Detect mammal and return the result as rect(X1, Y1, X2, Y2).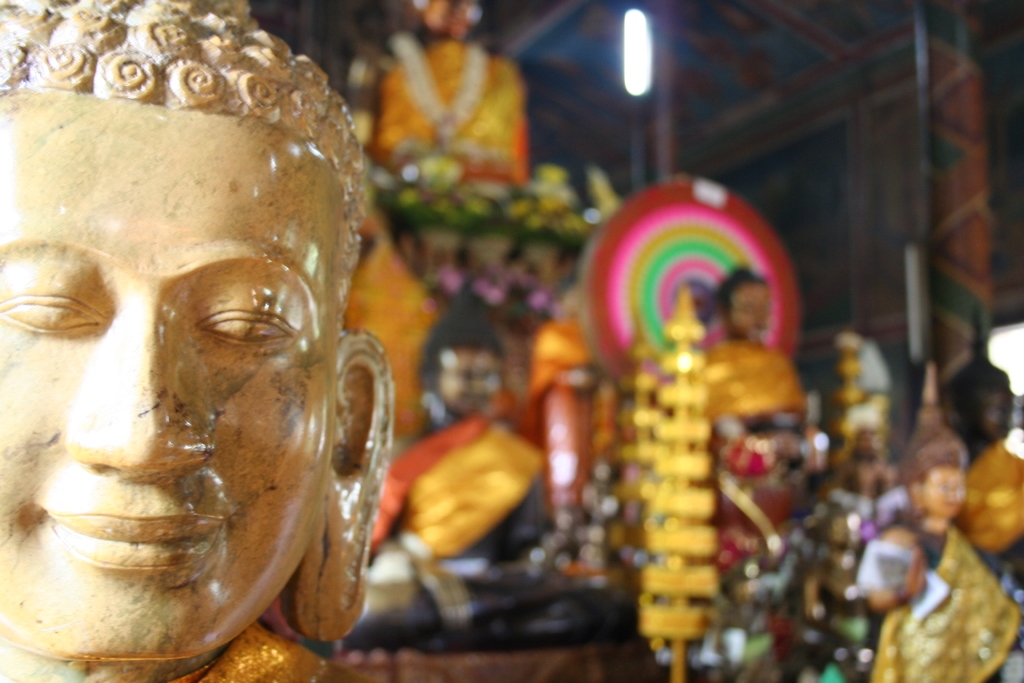
rect(0, 0, 396, 679).
